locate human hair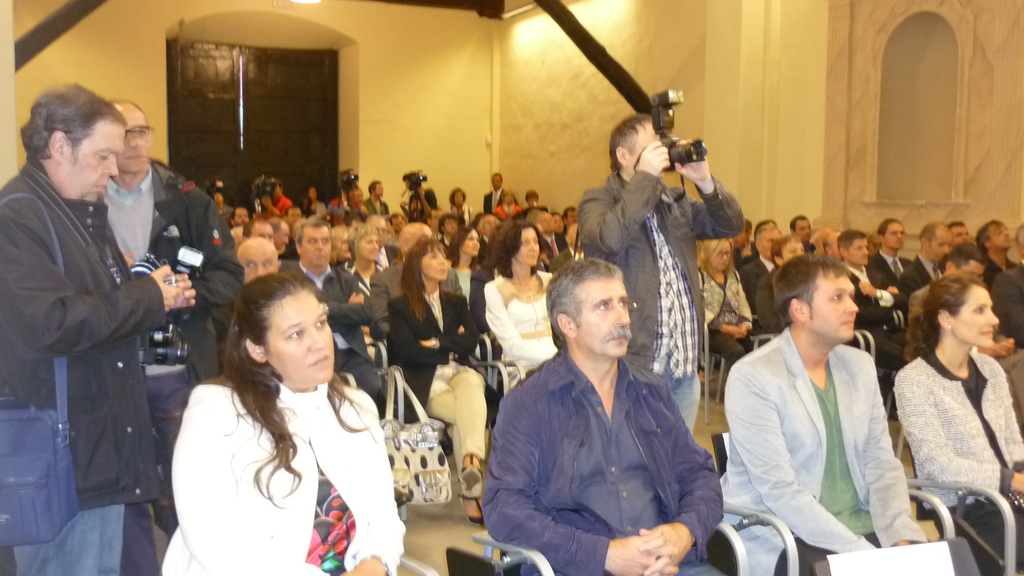
770/251/850/318
